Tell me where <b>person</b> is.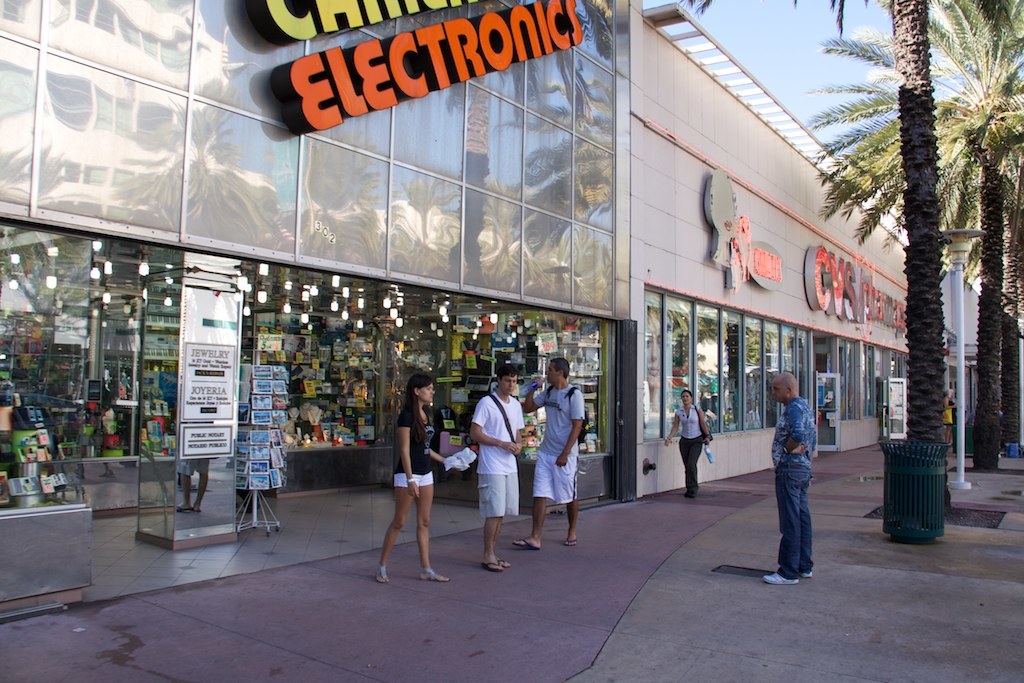
<b>person</b> is at Rect(463, 366, 537, 571).
